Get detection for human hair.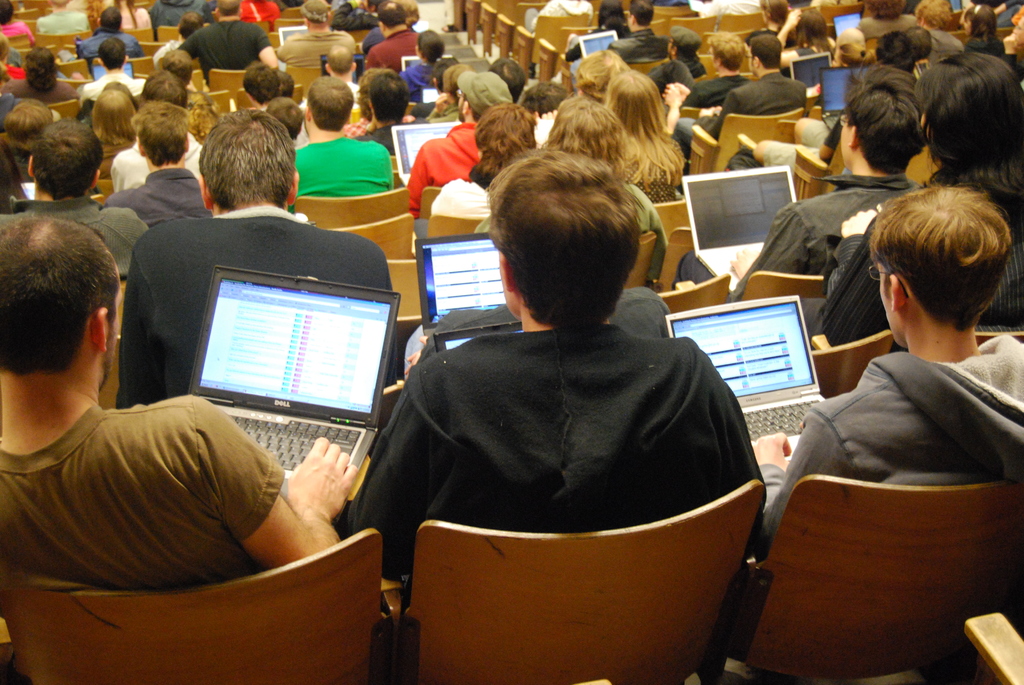
Detection: rect(360, 66, 381, 114).
